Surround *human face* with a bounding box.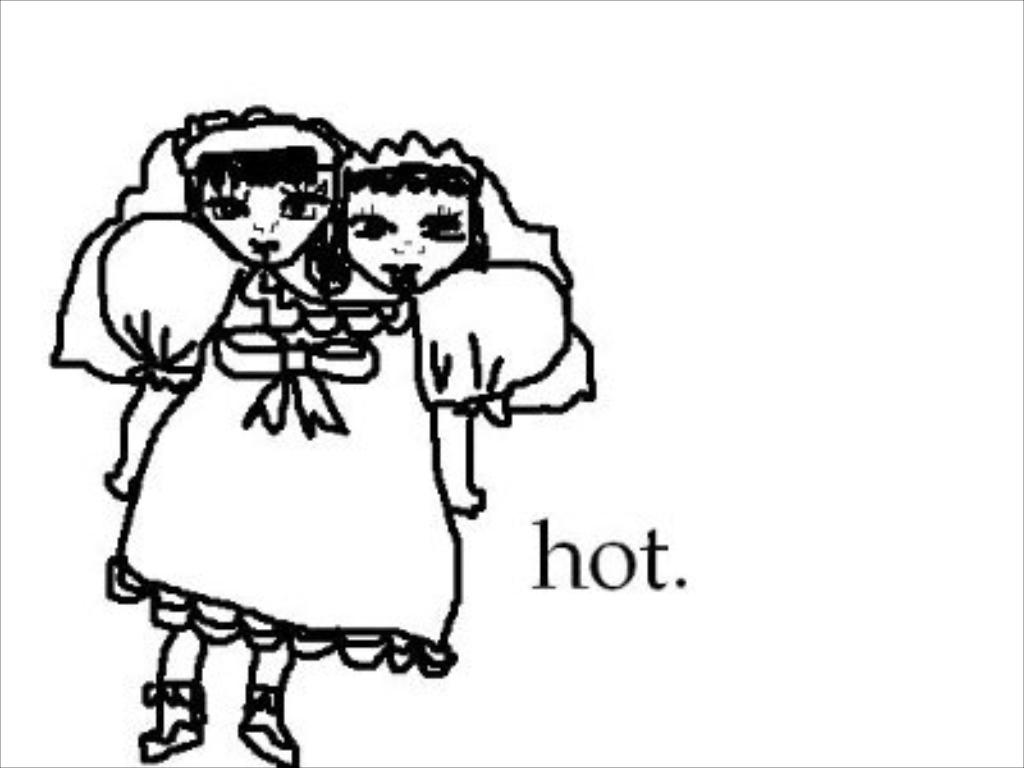
[left=343, top=182, right=471, bottom=289].
